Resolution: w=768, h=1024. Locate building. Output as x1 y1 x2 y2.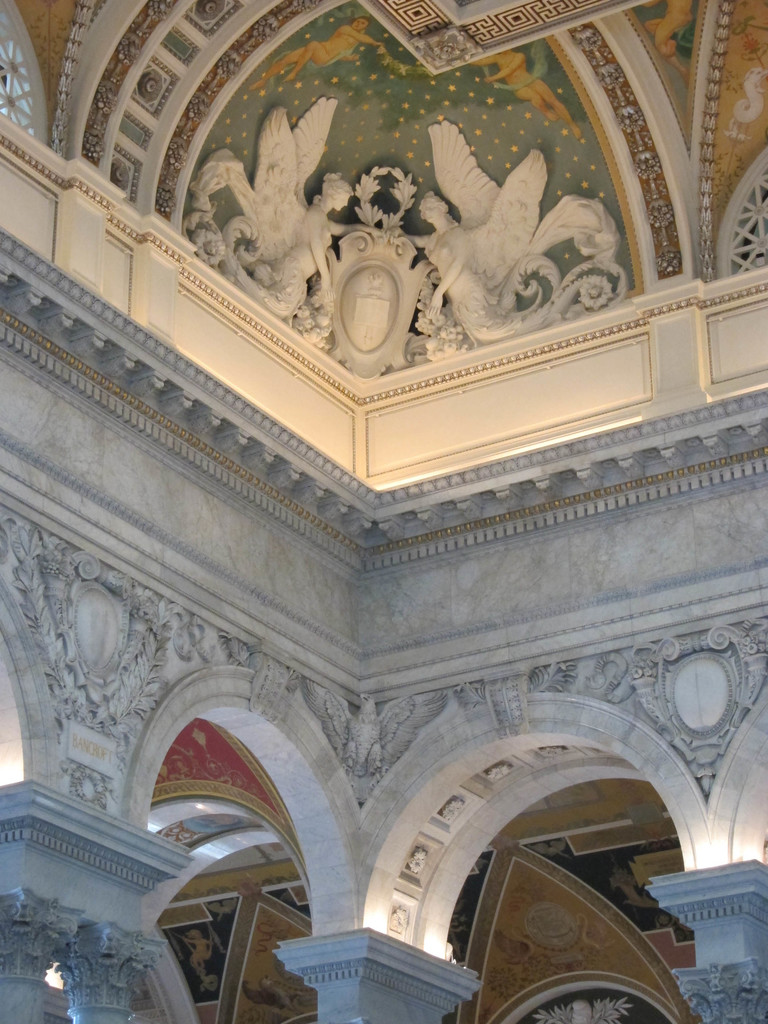
0 0 767 1023.
